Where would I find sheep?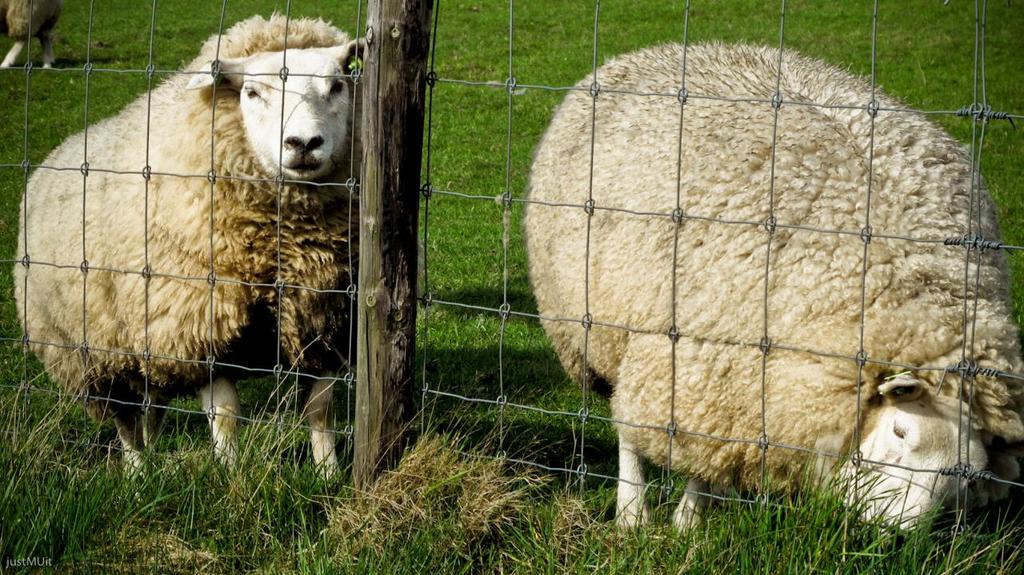
At {"x1": 7, "y1": 13, "x2": 365, "y2": 488}.
